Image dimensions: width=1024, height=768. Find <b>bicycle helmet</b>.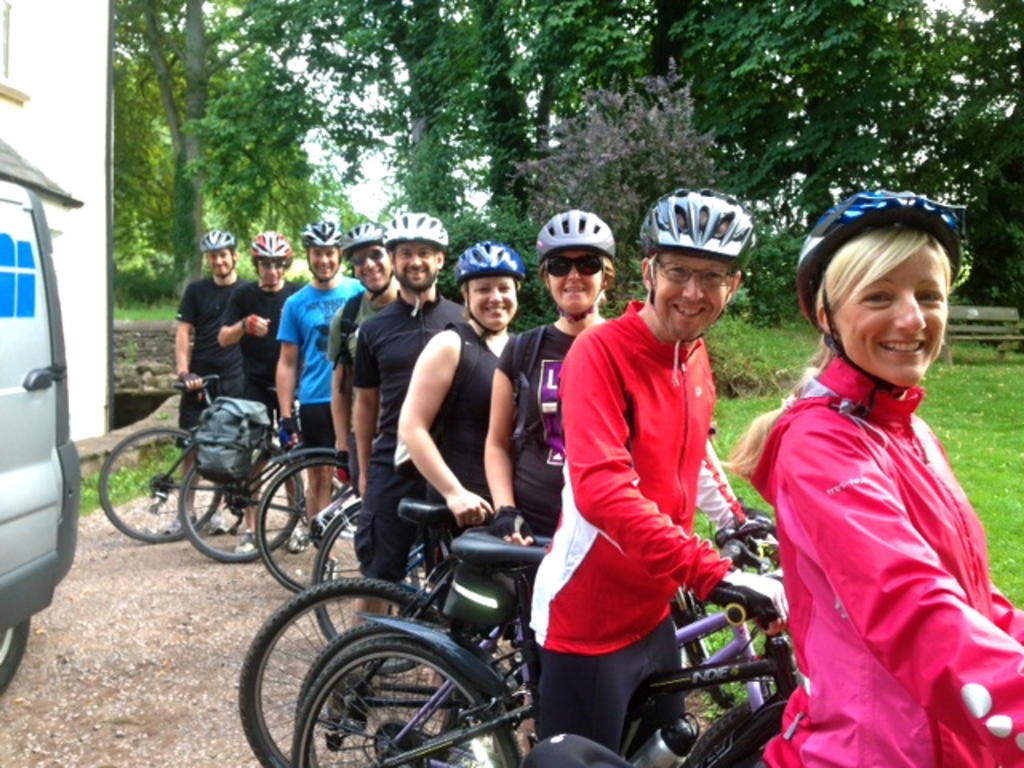
left=251, top=232, right=288, bottom=266.
